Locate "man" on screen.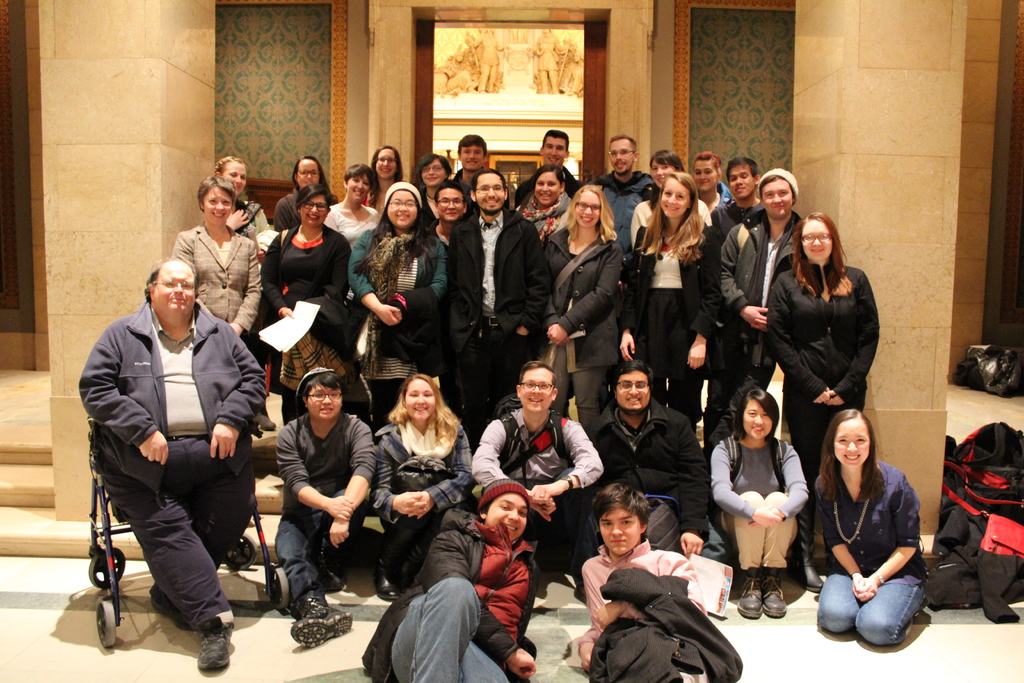
On screen at 544:123:577:183.
